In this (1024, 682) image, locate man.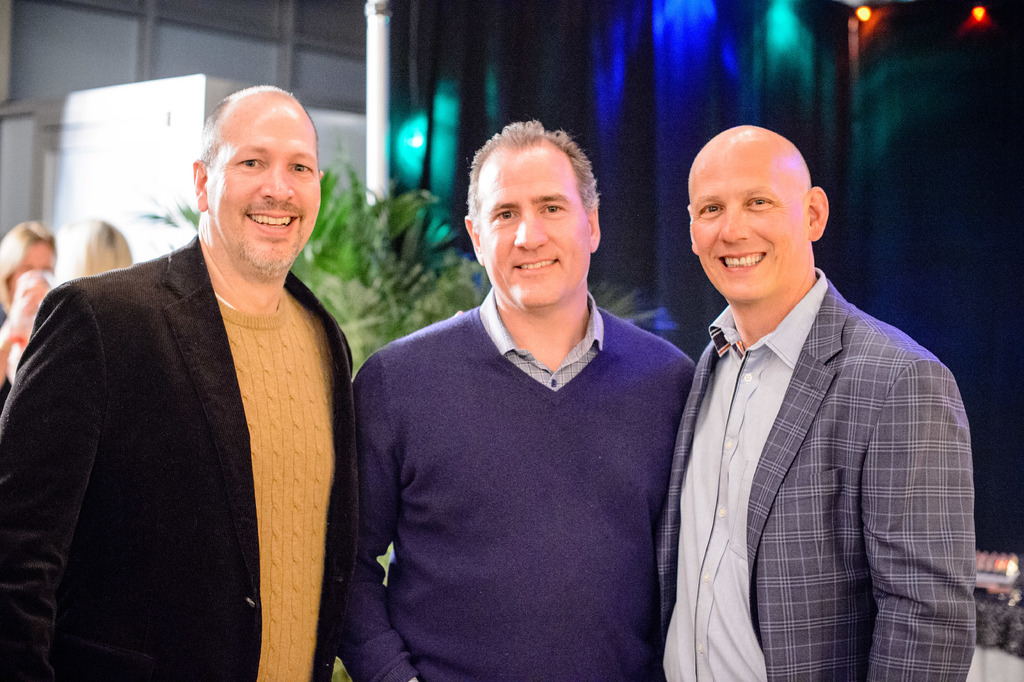
Bounding box: pyautogui.locateOnScreen(657, 121, 977, 681).
